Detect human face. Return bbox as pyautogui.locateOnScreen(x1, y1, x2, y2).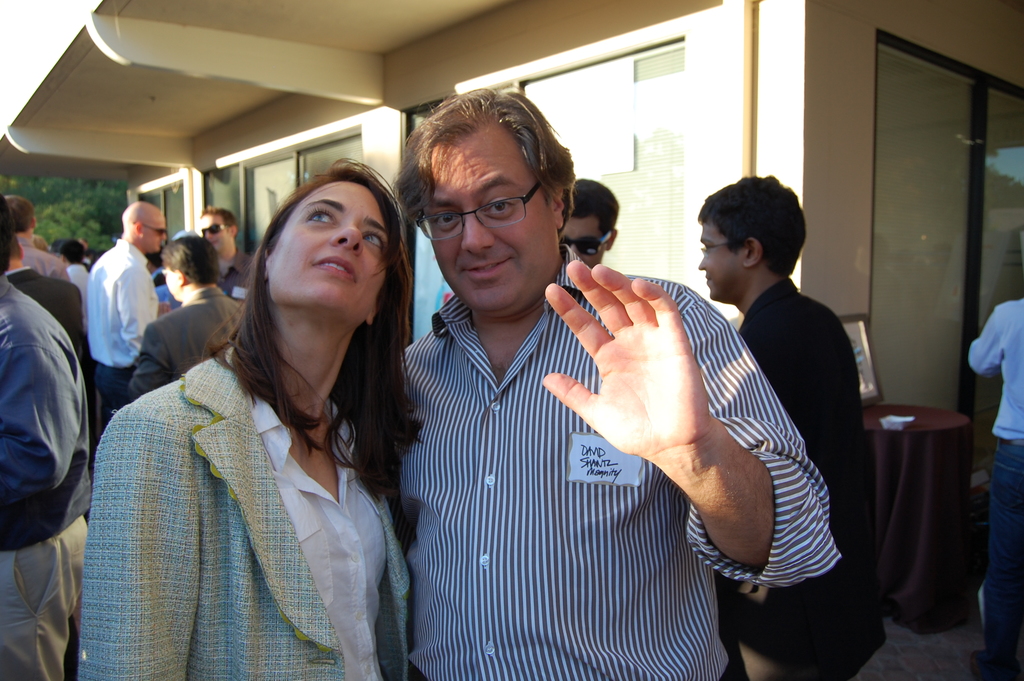
pyautogui.locateOnScreen(201, 217, 231, 254).
